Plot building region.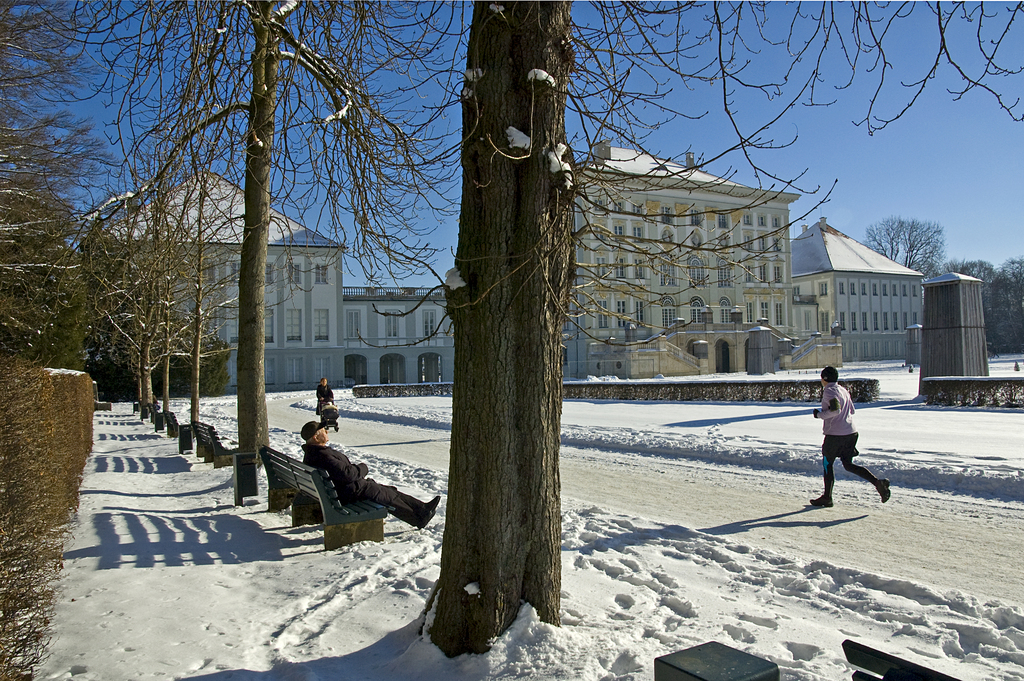
Plotted at (81, 144, 924, 397).
